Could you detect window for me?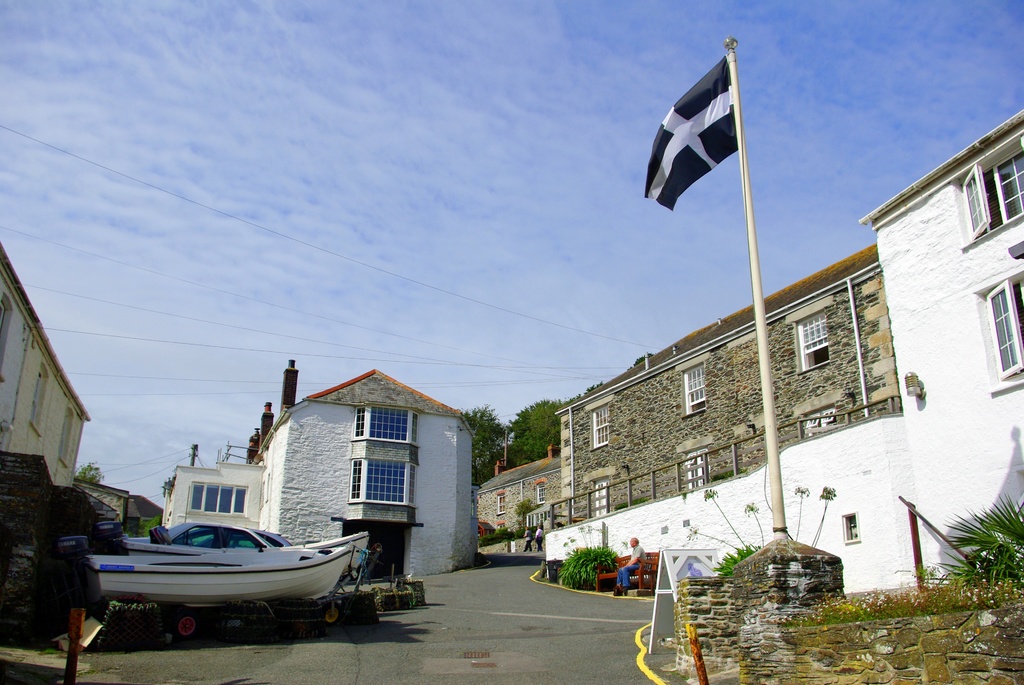
Detection result: (left=587, top=393, right=613, bottom=454).
